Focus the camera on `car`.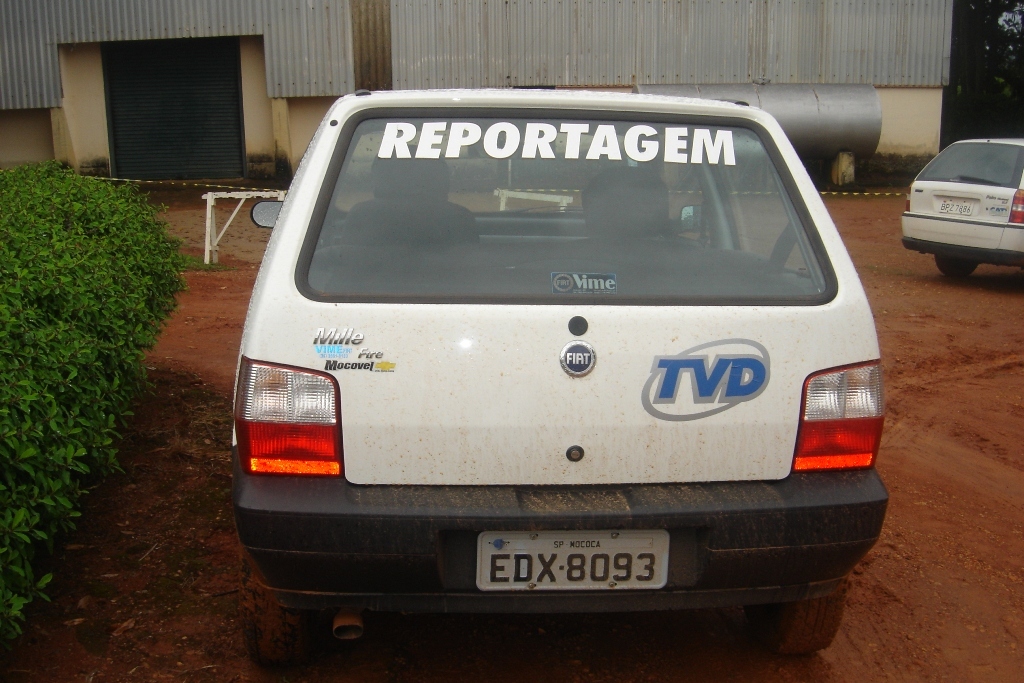
Focus region: pyautogui.locateOnScreen(897, 133, 1023, 268).
